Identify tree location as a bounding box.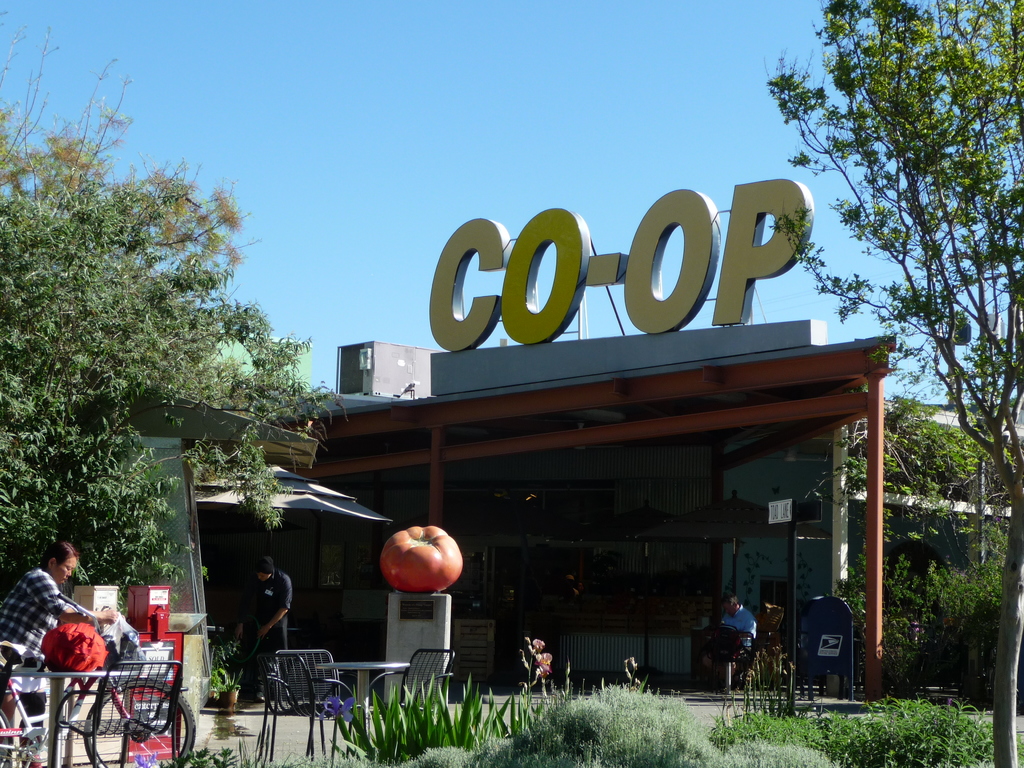
0,5,346,625.
